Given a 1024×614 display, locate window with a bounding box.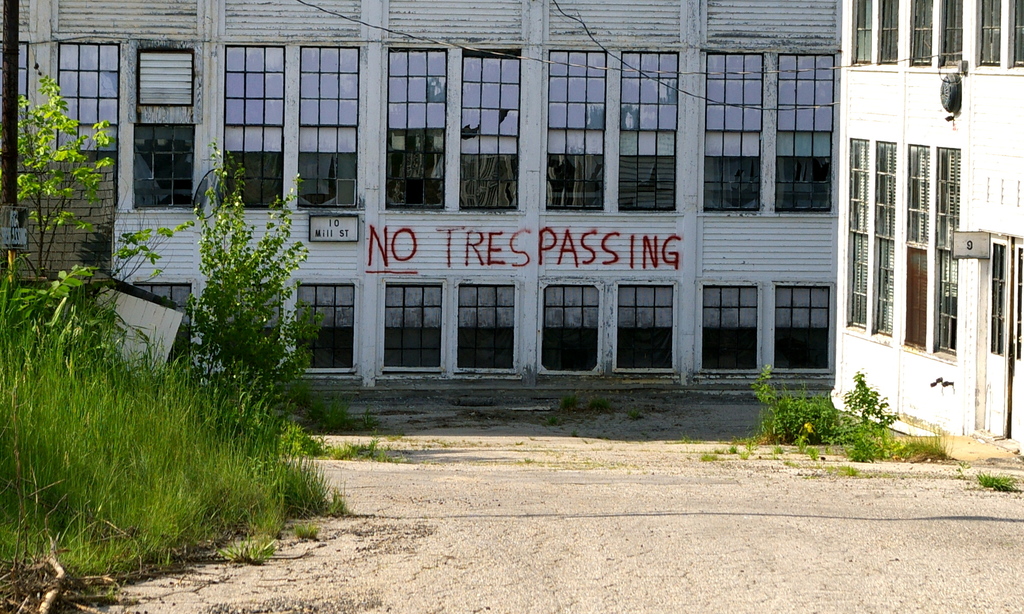
Located: 541:47:612:215.
